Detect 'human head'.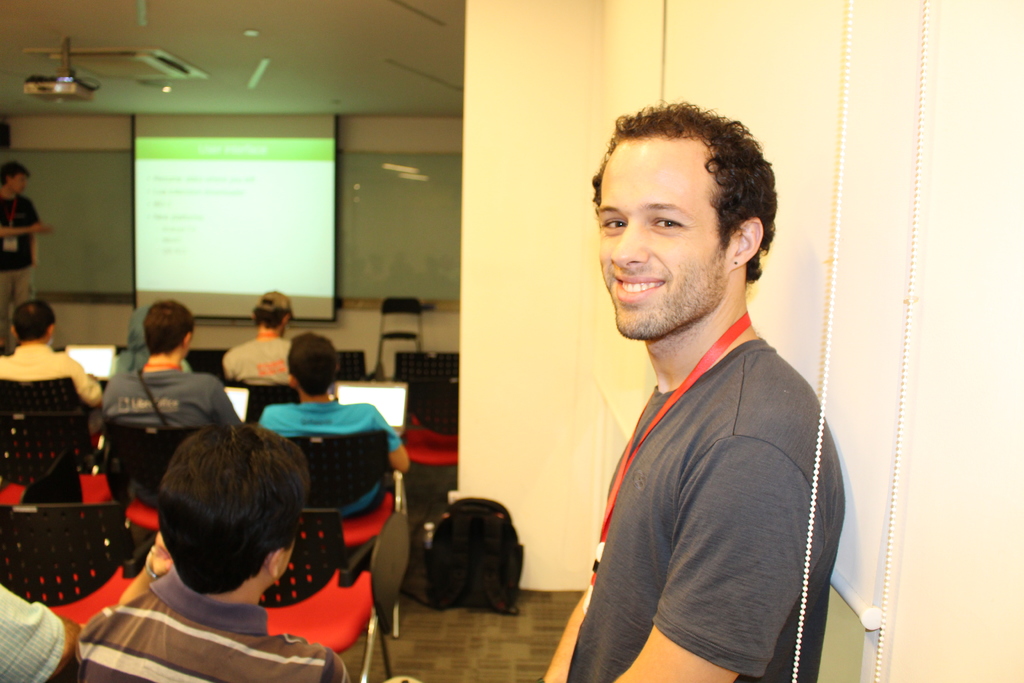
Detected at <bbox>249, 285, 296, 340</bbox>.
